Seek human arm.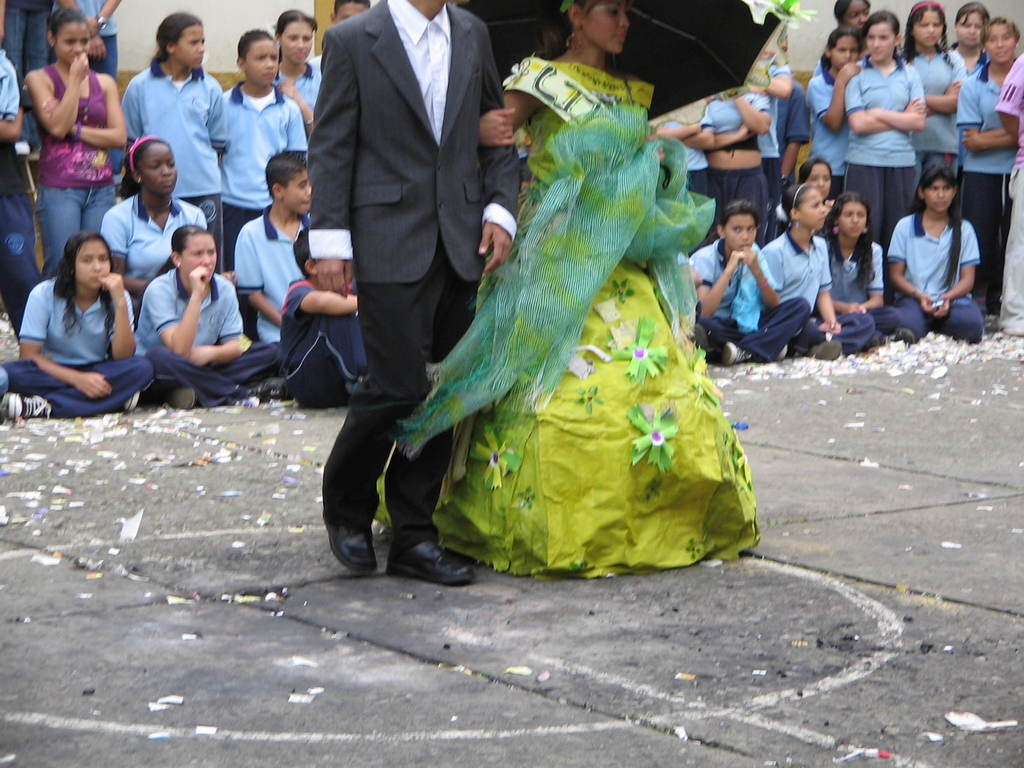
locate(147, 263, 210, 356).
